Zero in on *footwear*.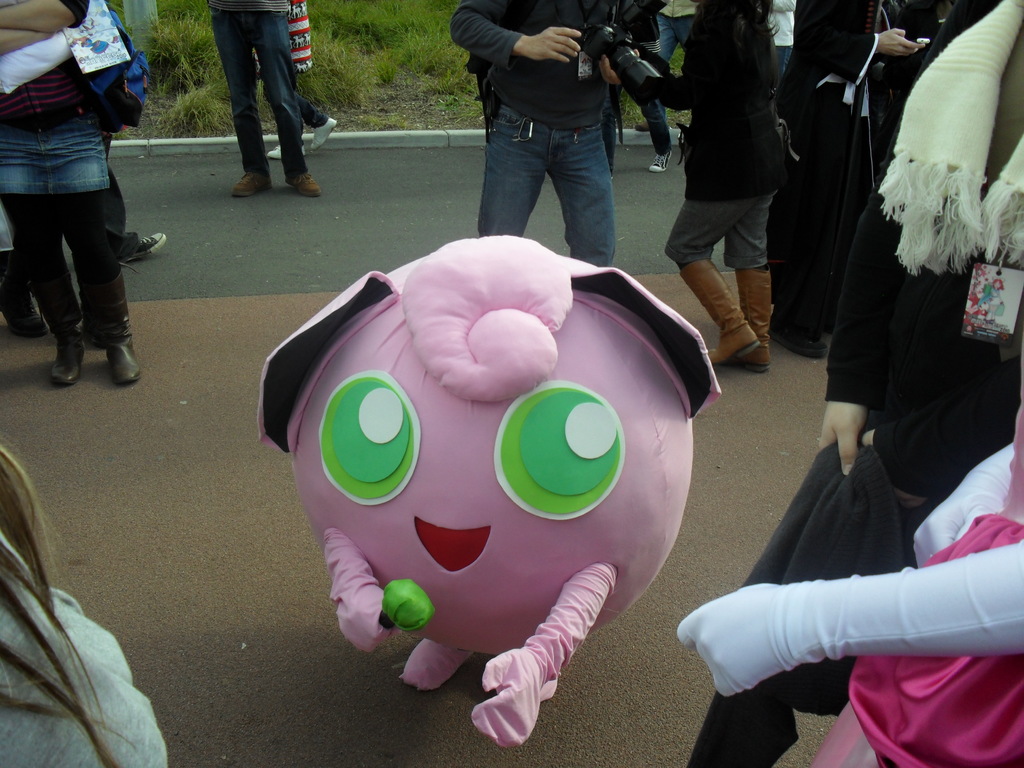
Zeroed in: (left=123, top=231, right=165, bottom=264).
